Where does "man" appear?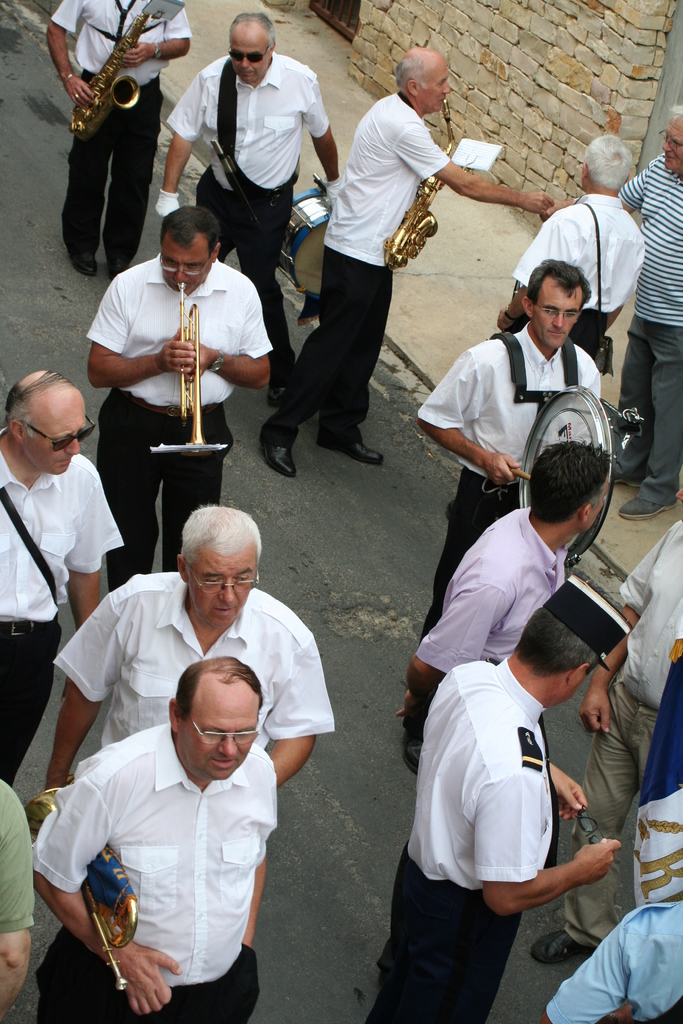
Appears at left=45, top=0, right=194, bottom=282.
